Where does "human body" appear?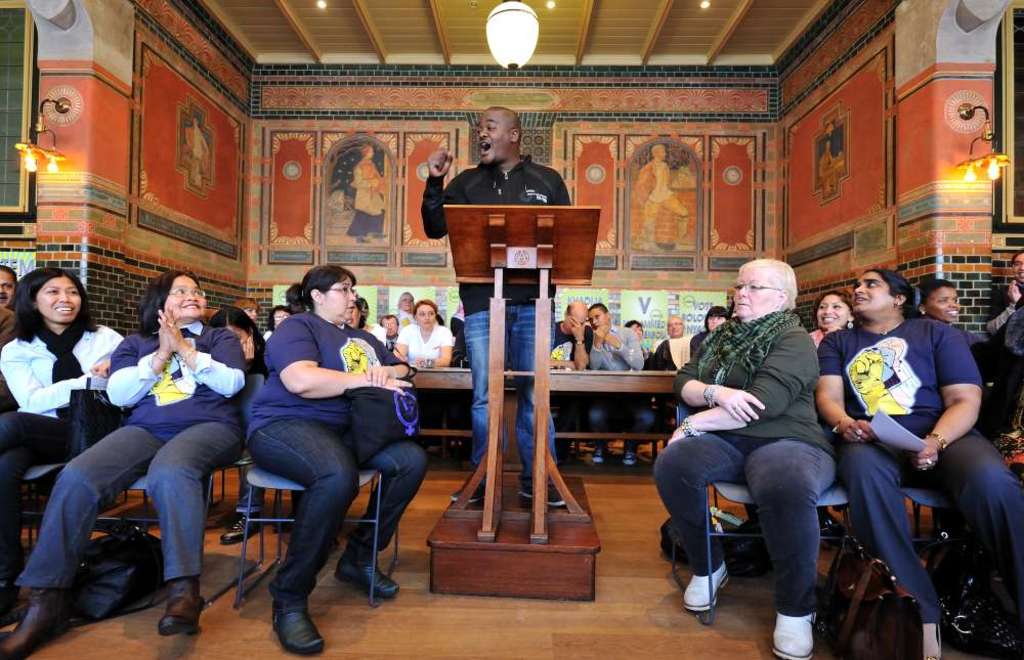
Appears at <region>8, 269, 265, 659</region>.
